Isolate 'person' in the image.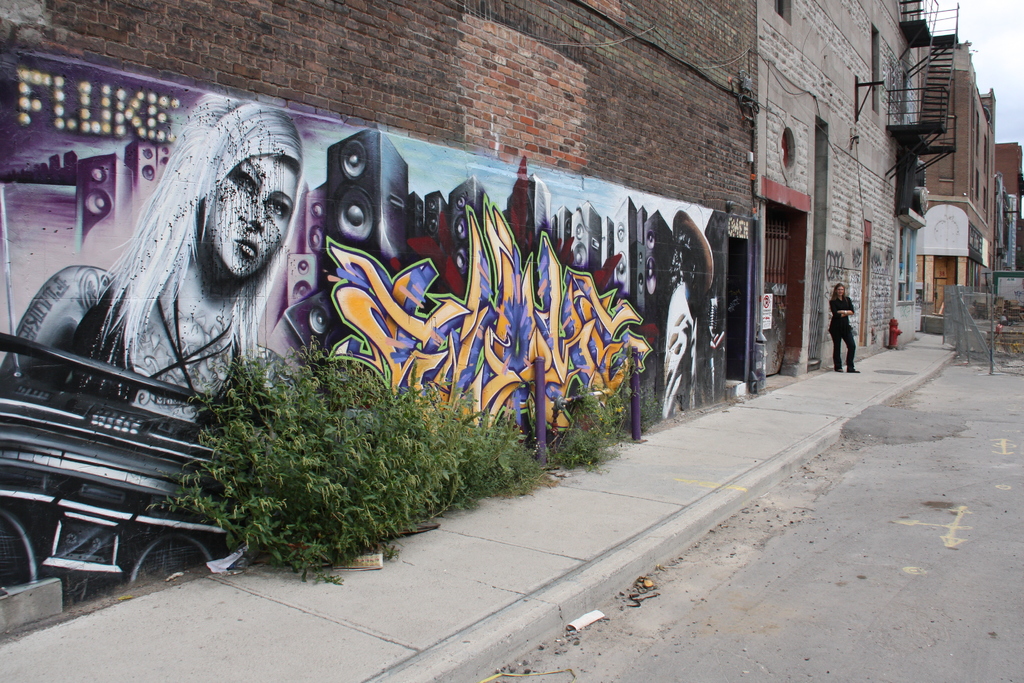
Isolated region: box=[0, 90, 308, 436].
